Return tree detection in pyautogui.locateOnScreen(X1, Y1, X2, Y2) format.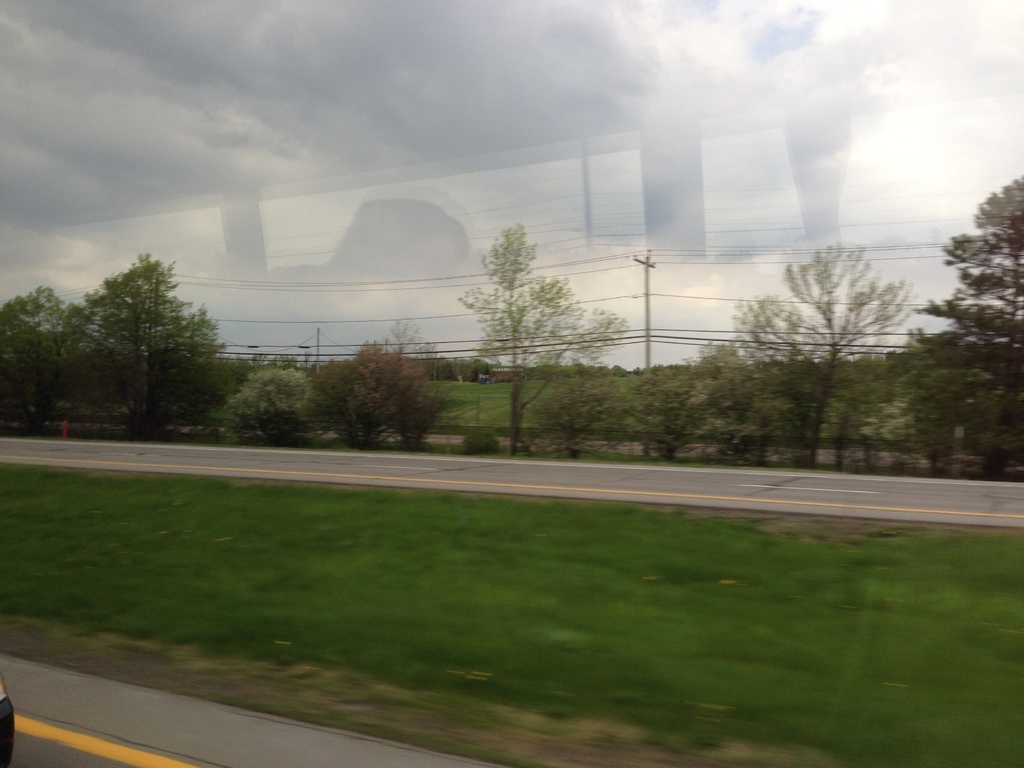
pyautogui.locateOnScreen(461, 220, 625, 450).
